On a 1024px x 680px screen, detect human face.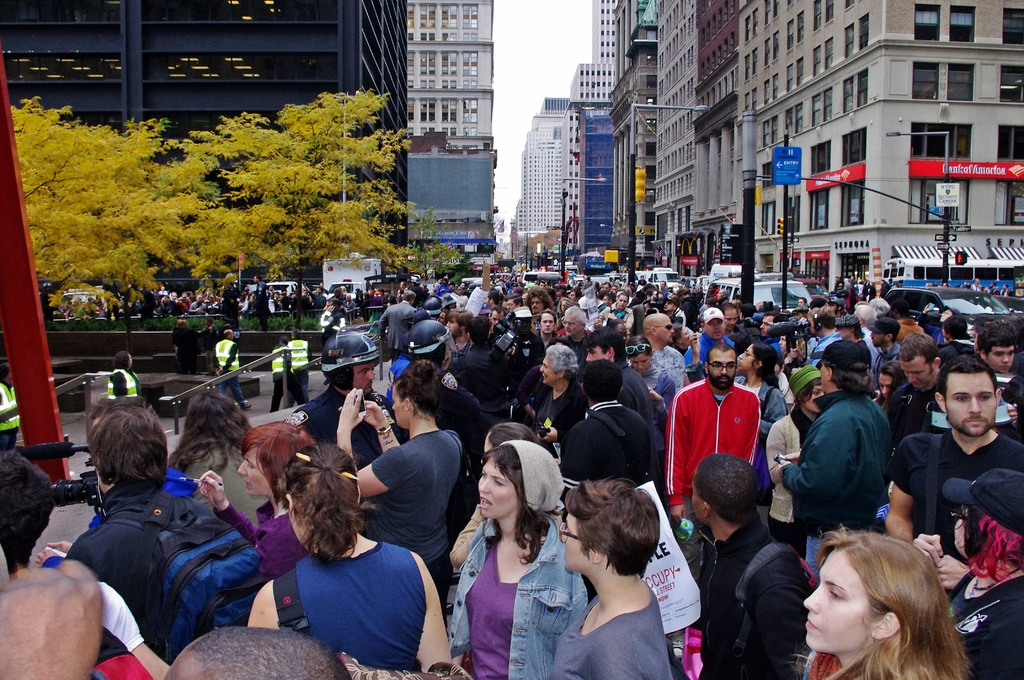
(left=443, top=318, right=464, bottom=336).
